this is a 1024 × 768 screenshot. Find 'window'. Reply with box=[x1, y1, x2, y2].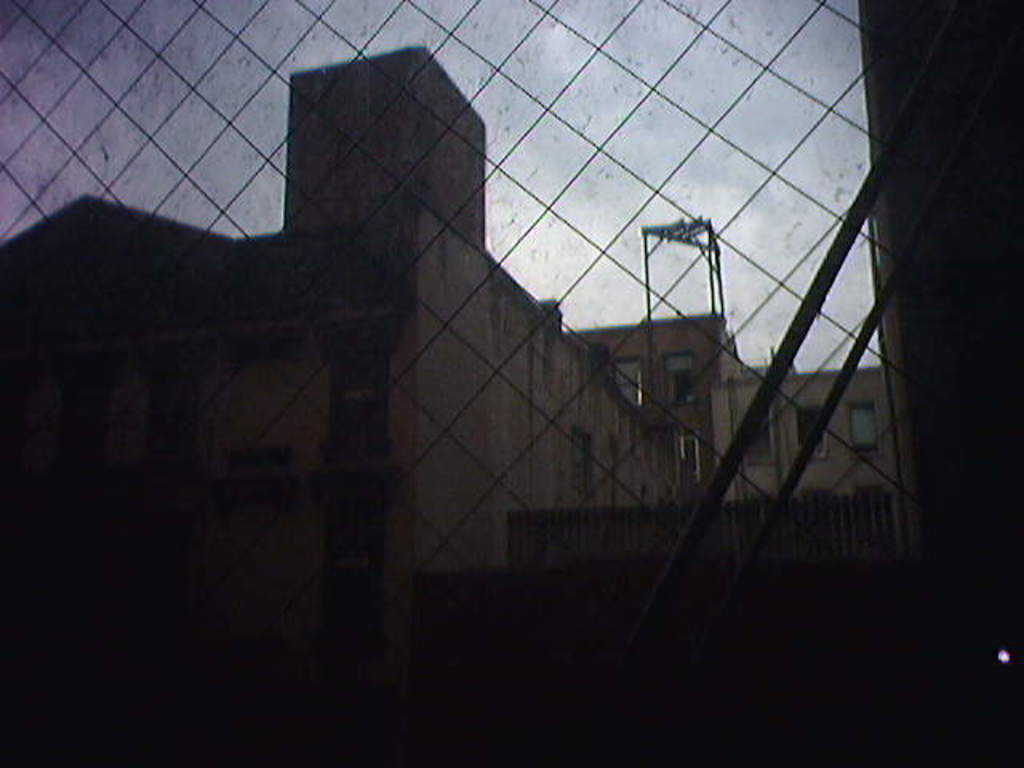
box=[666, 354, 696, 406].
